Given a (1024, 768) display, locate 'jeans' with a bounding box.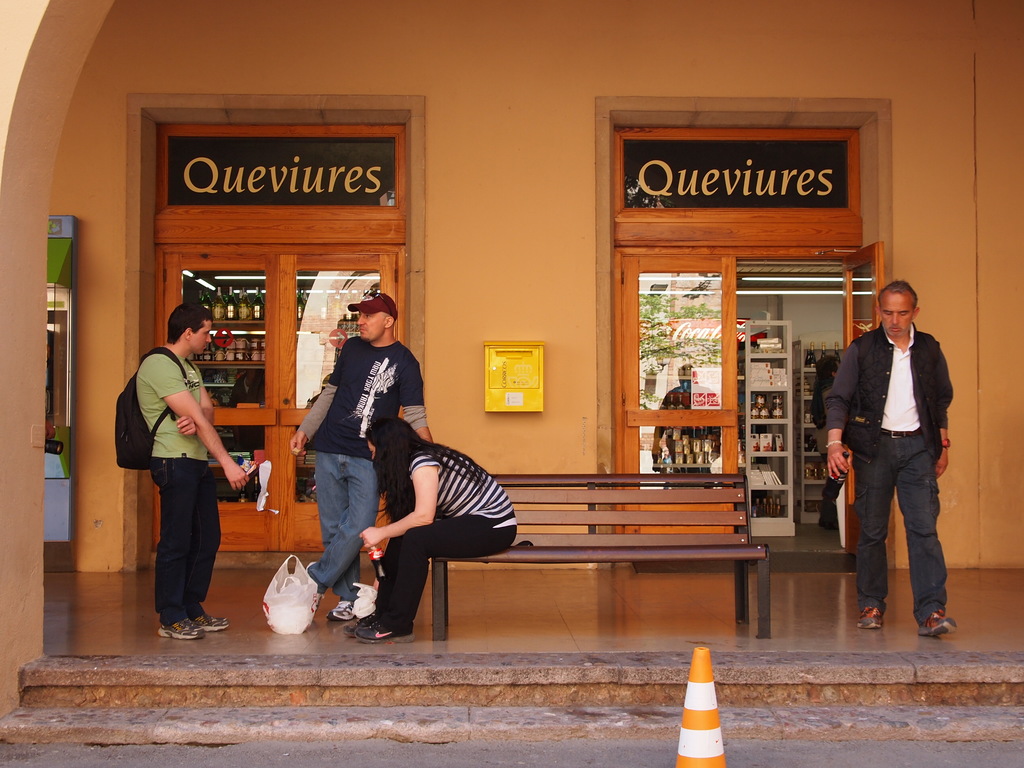
Located: {"x1": 849, "y1": 430, "x2": 943, "y2": 621}.
